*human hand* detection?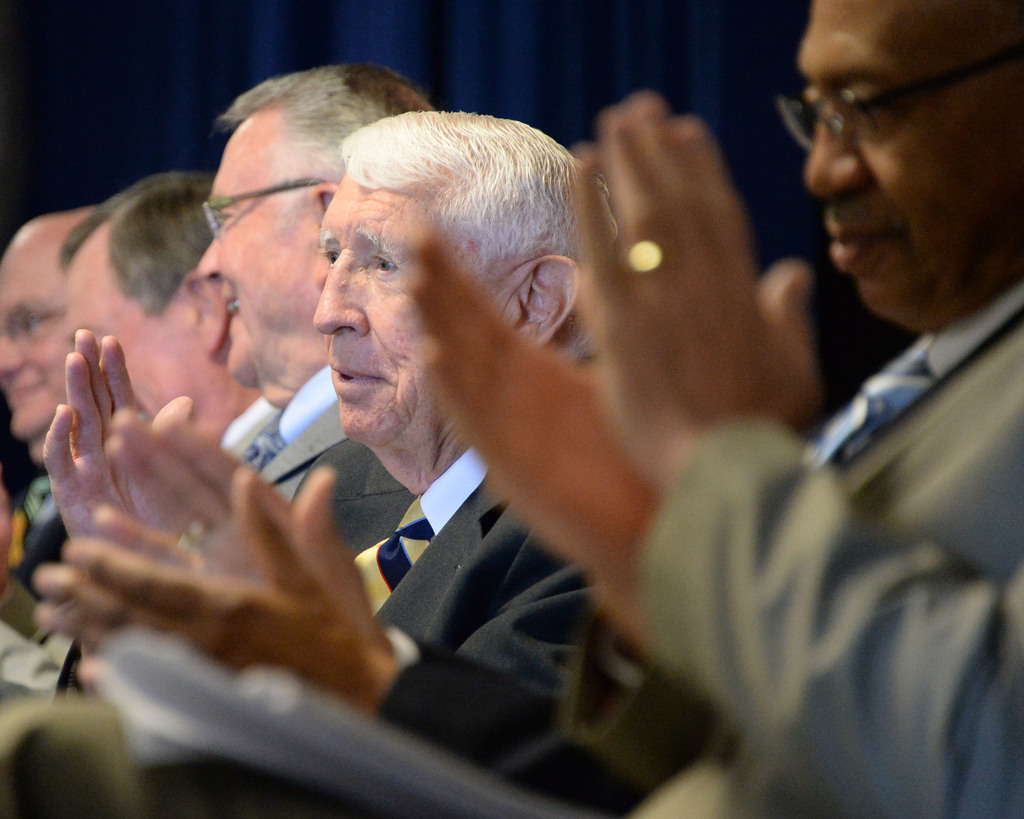
(left=58, top=461, right=406, bottom=713)
